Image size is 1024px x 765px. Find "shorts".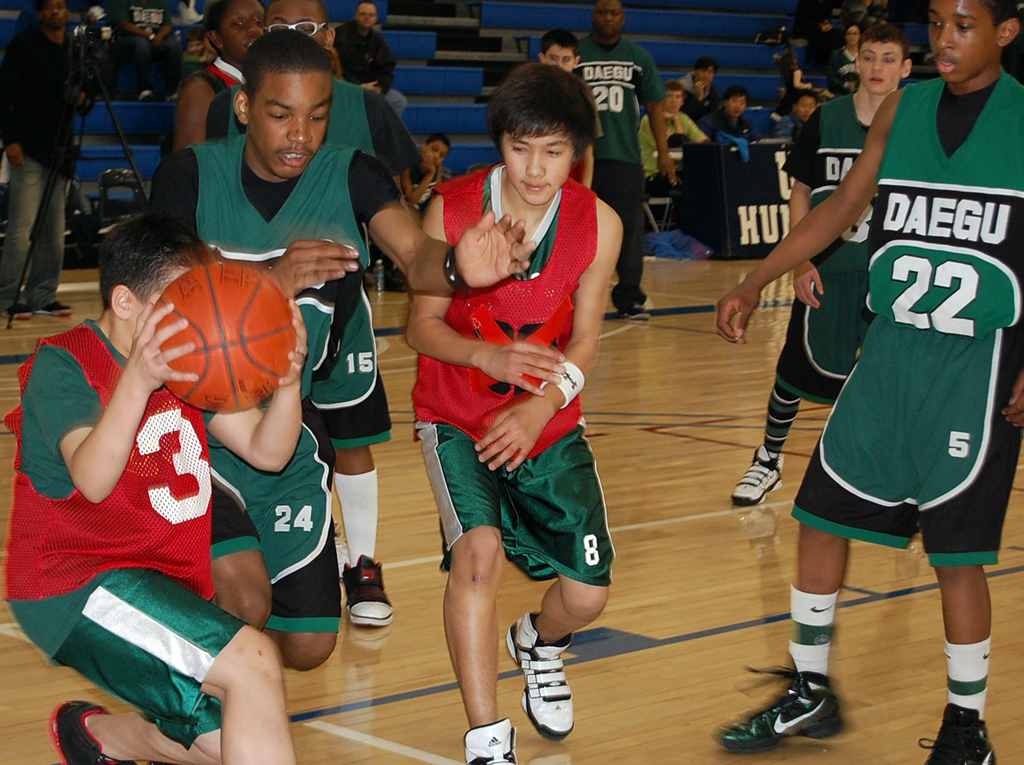
box=[790, 314, 1023, 570].
